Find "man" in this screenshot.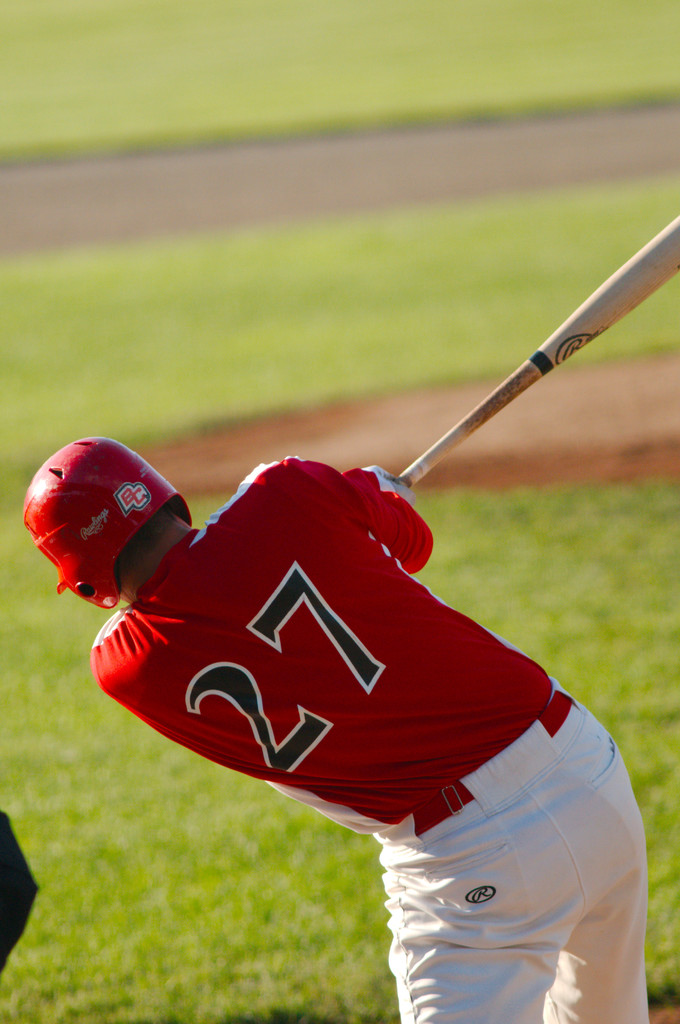
The bounding box for "man" is Rect(18, 428, 645, 1023).
